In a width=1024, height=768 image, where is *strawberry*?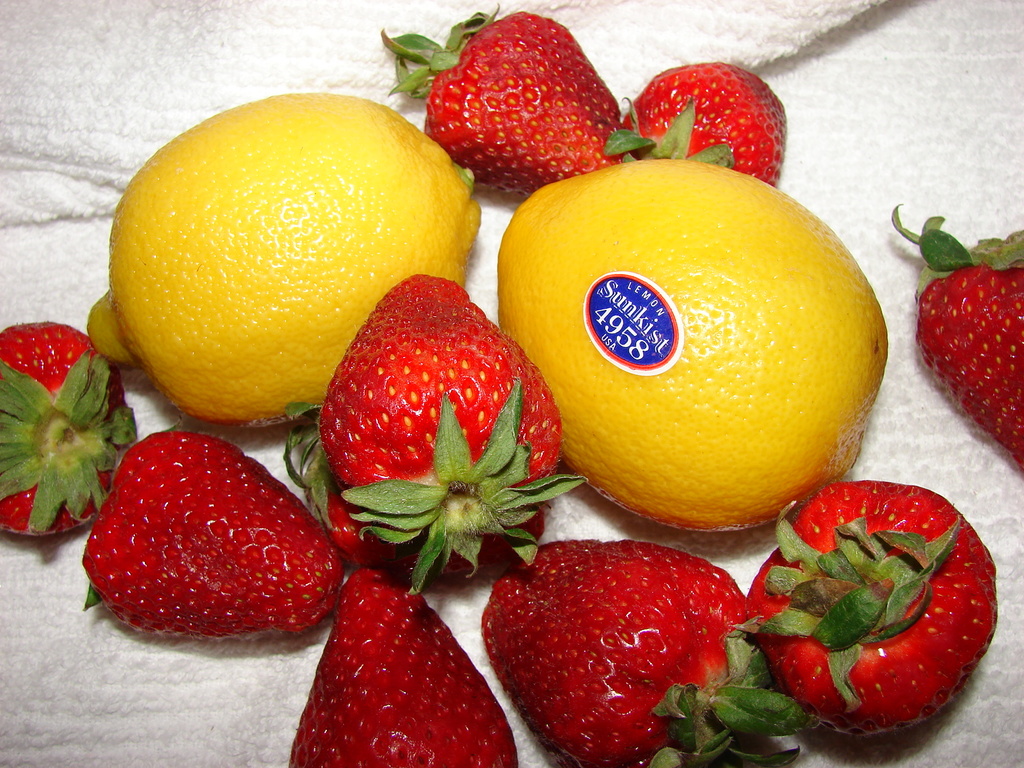
box(317, 275, 584, 607).
